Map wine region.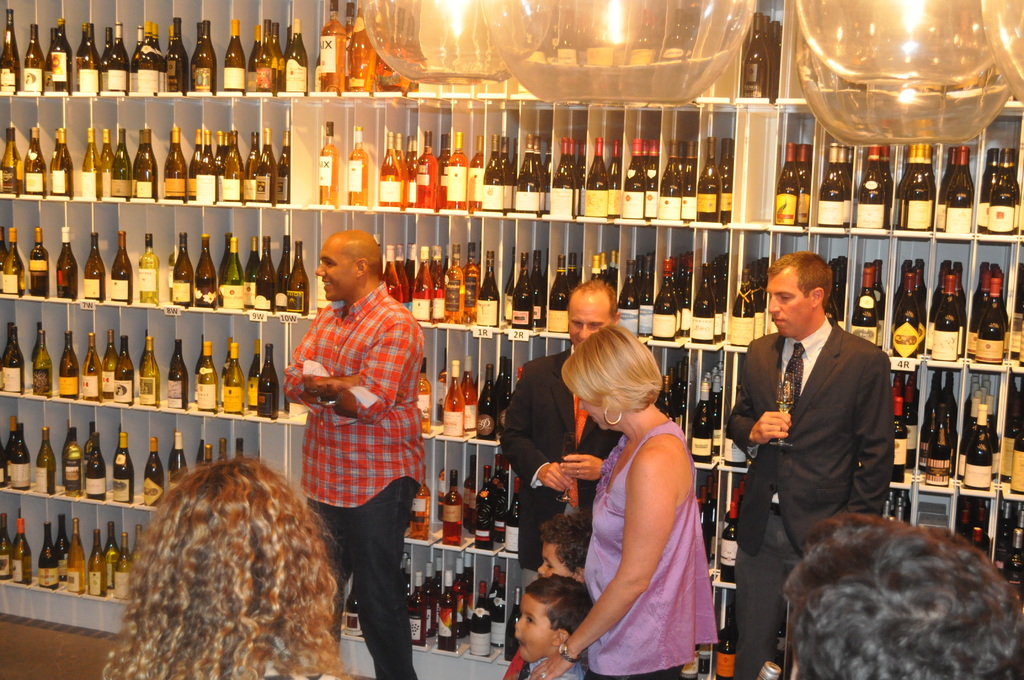
Mapped to 401,556,410,595.
